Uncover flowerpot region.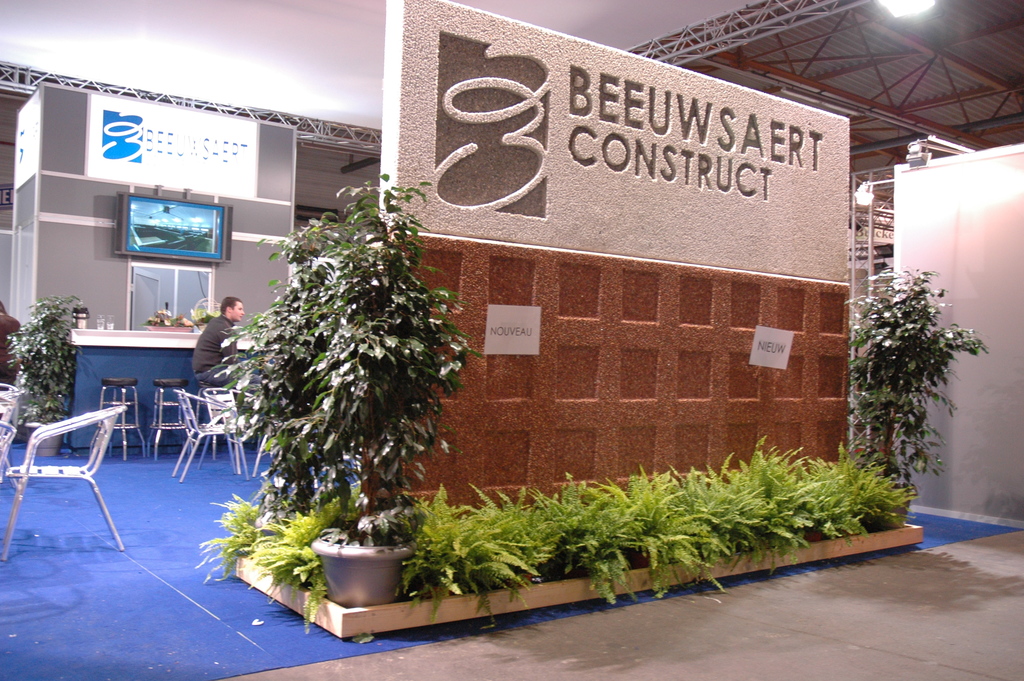
Uncovered: (305, 540, 419, 618).
